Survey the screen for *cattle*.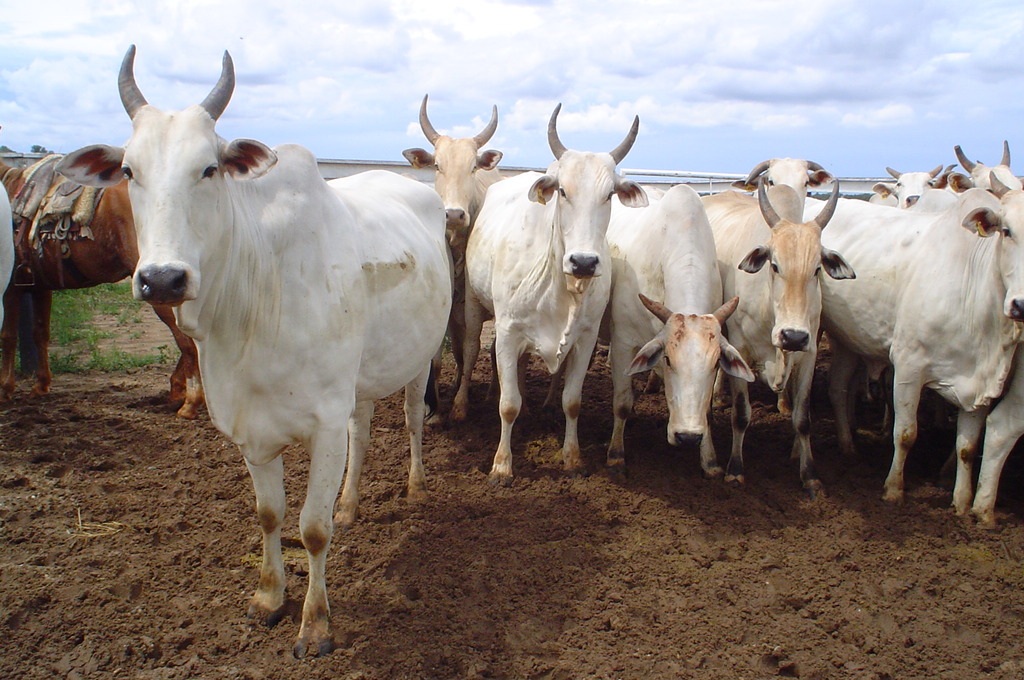
Survey found: Rect(801, 193, 1023, 524).
